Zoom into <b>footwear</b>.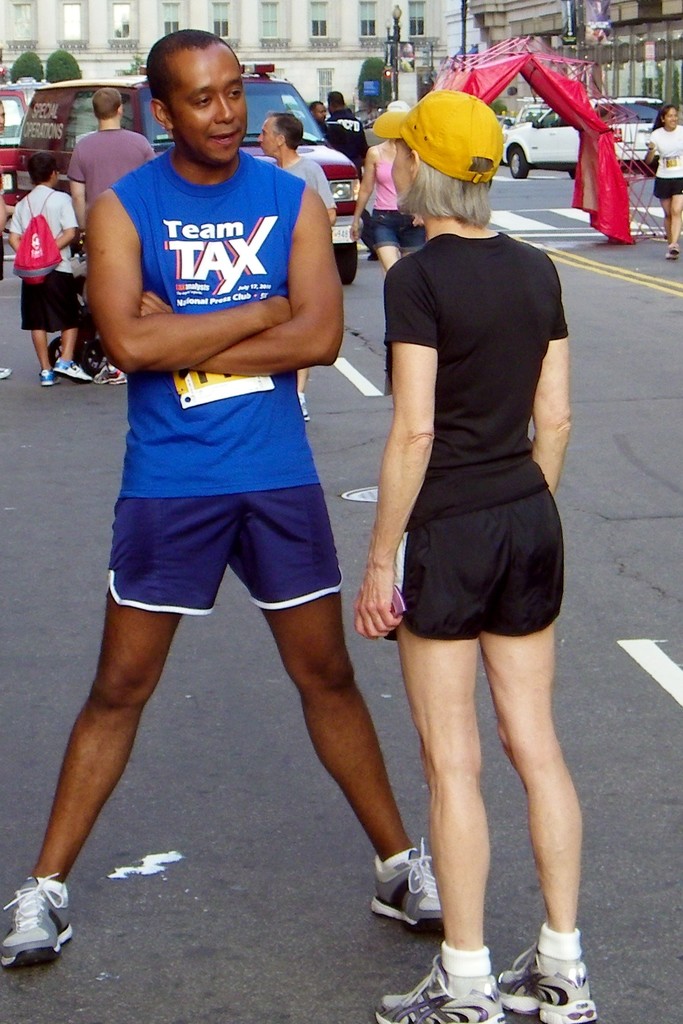
Zoom target: bbox(667, 250, 681, 266).
